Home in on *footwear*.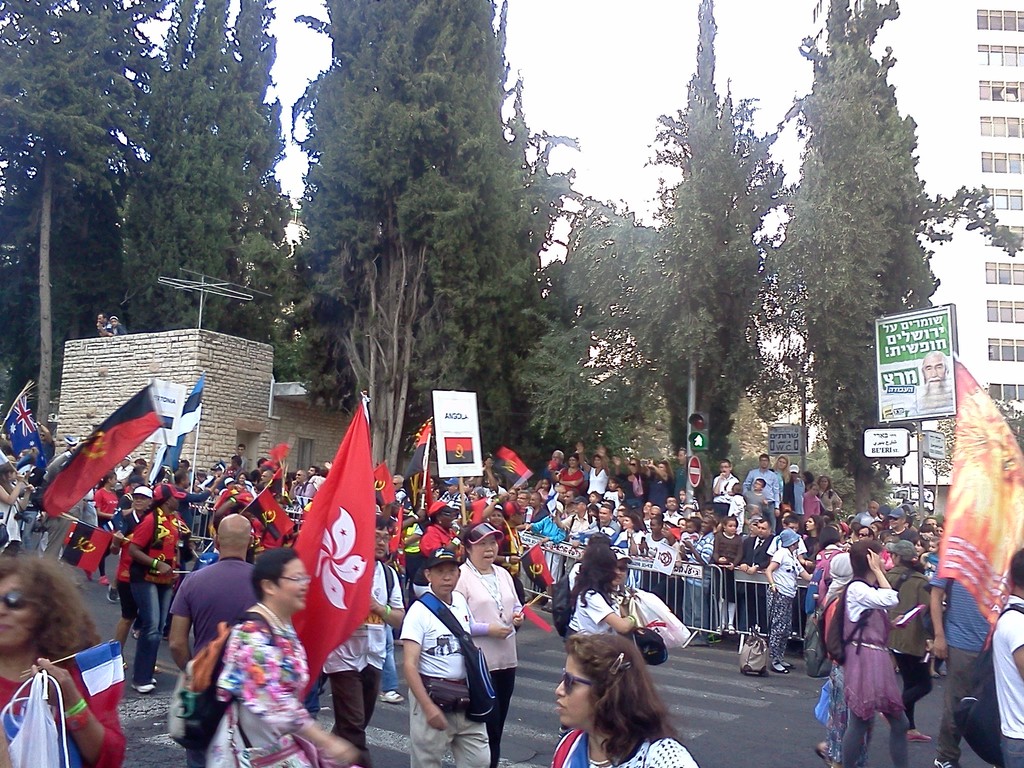
Homed in at BBox(154, 662, 161, 672).
